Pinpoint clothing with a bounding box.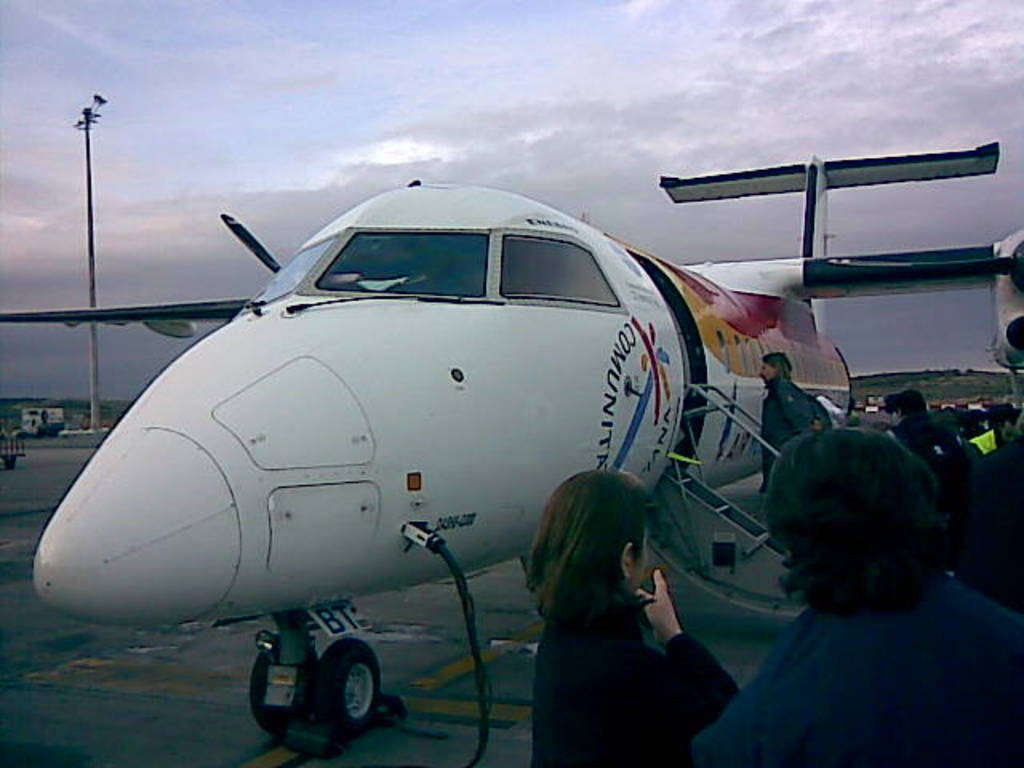
bbox(522, 570, 802, 766).
